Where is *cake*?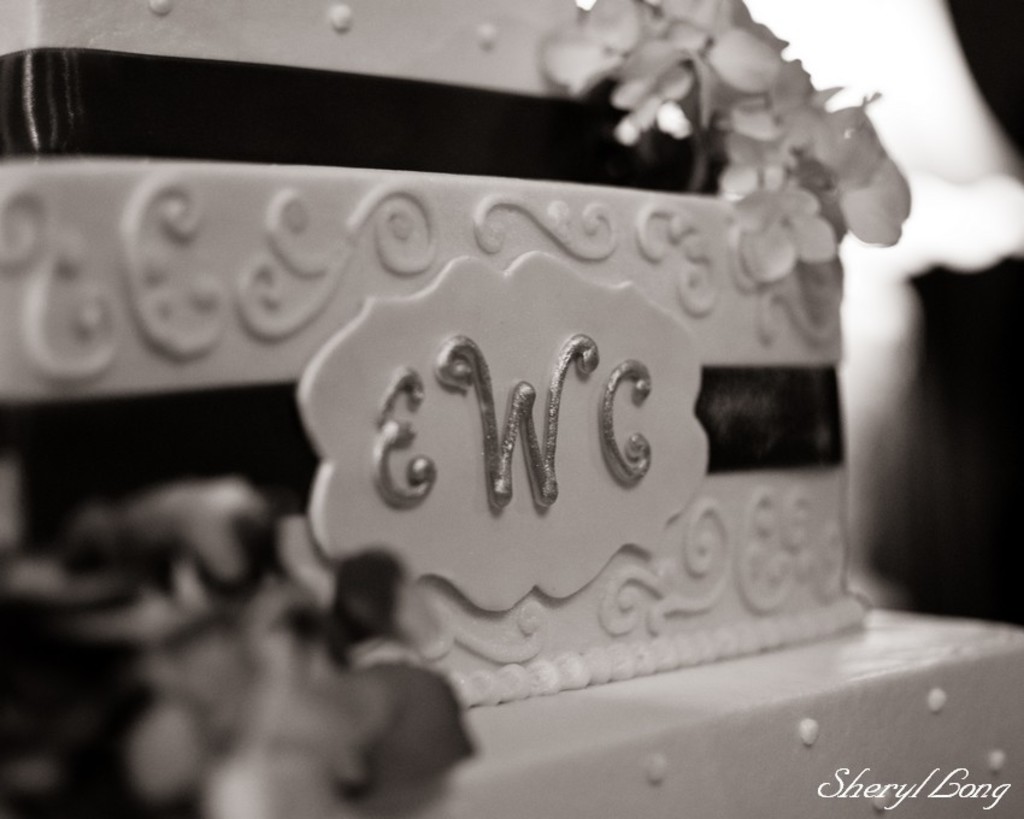
x1=0, y1=0, x2=914, y2=699.
